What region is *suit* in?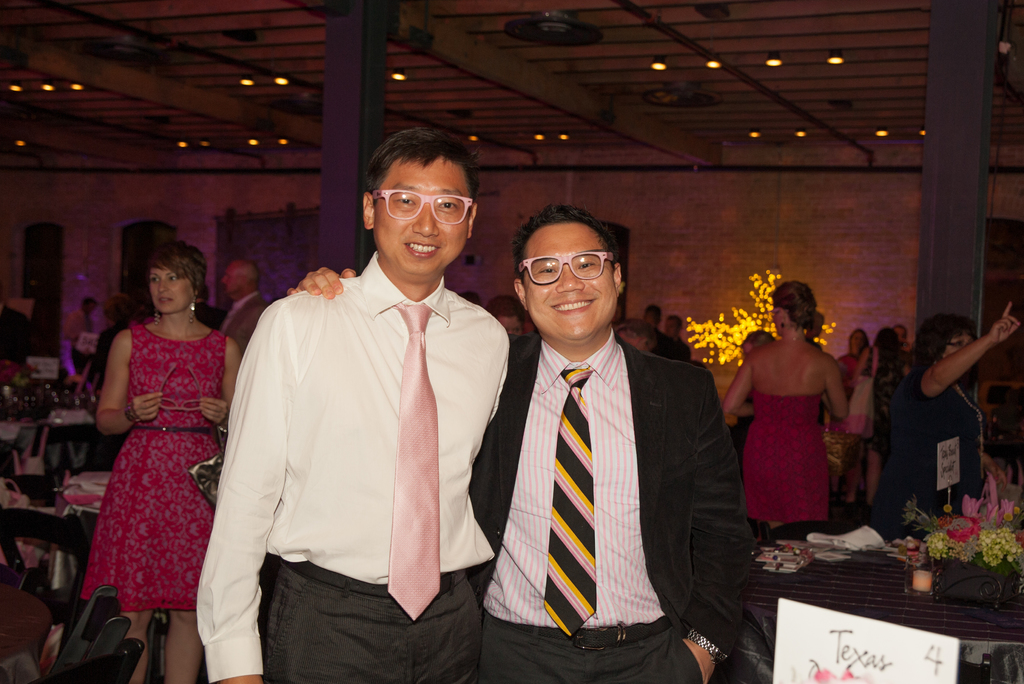
bbox(504, 269, 709, 658).
